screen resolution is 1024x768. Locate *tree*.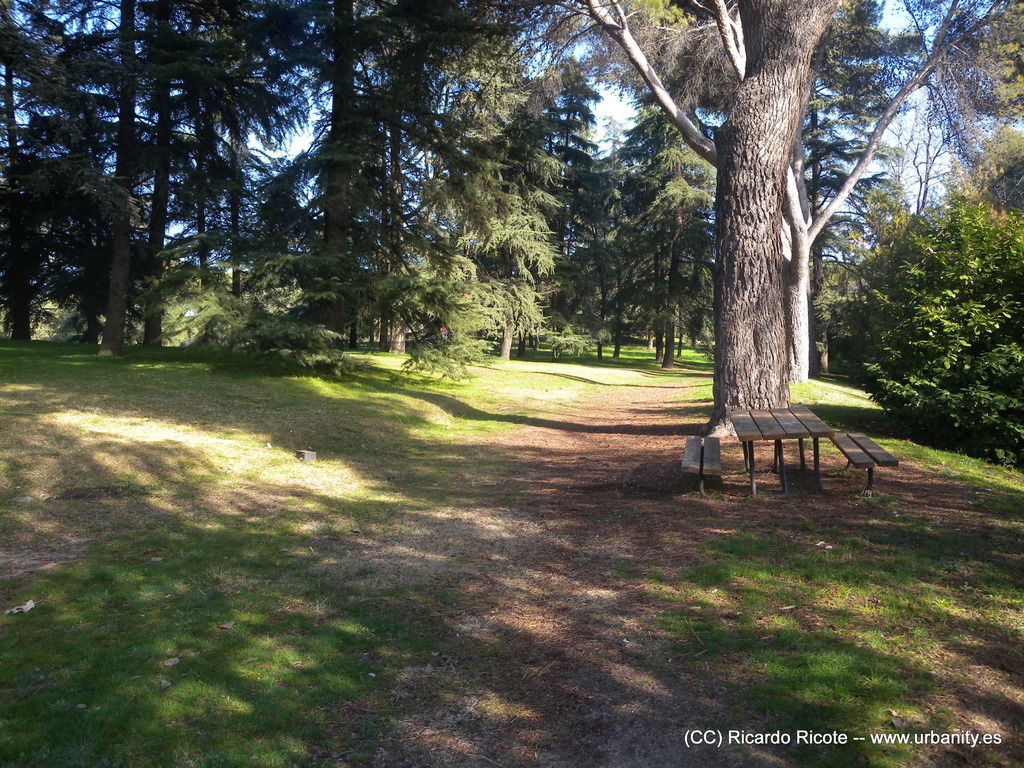
628,31,942,405.
